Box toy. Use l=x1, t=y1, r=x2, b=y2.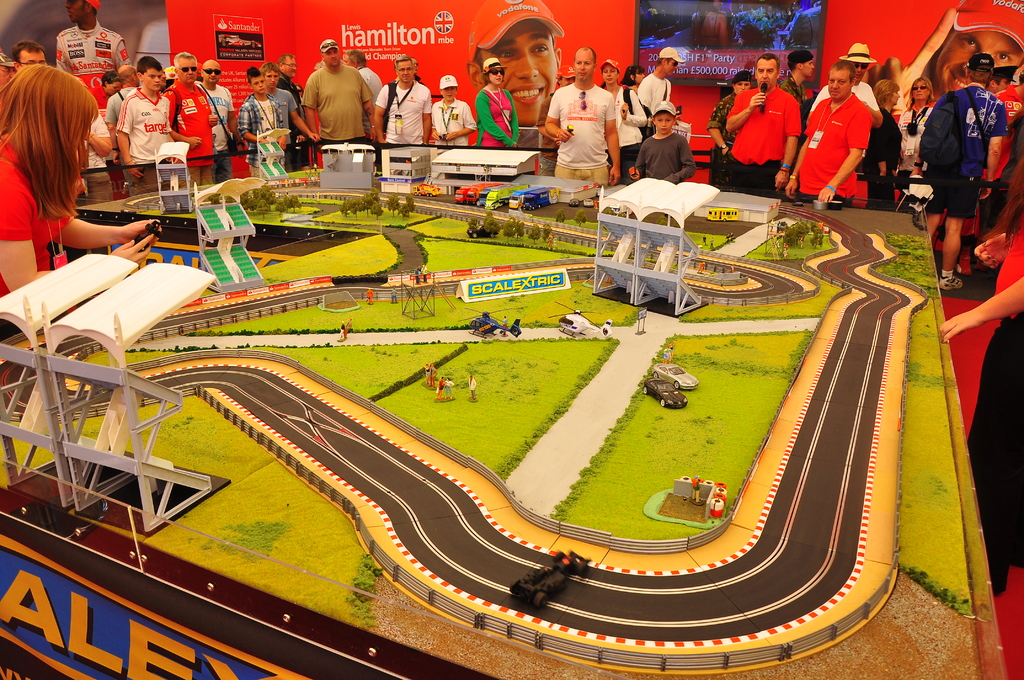
l=652, t=362, r=698, b=389.
